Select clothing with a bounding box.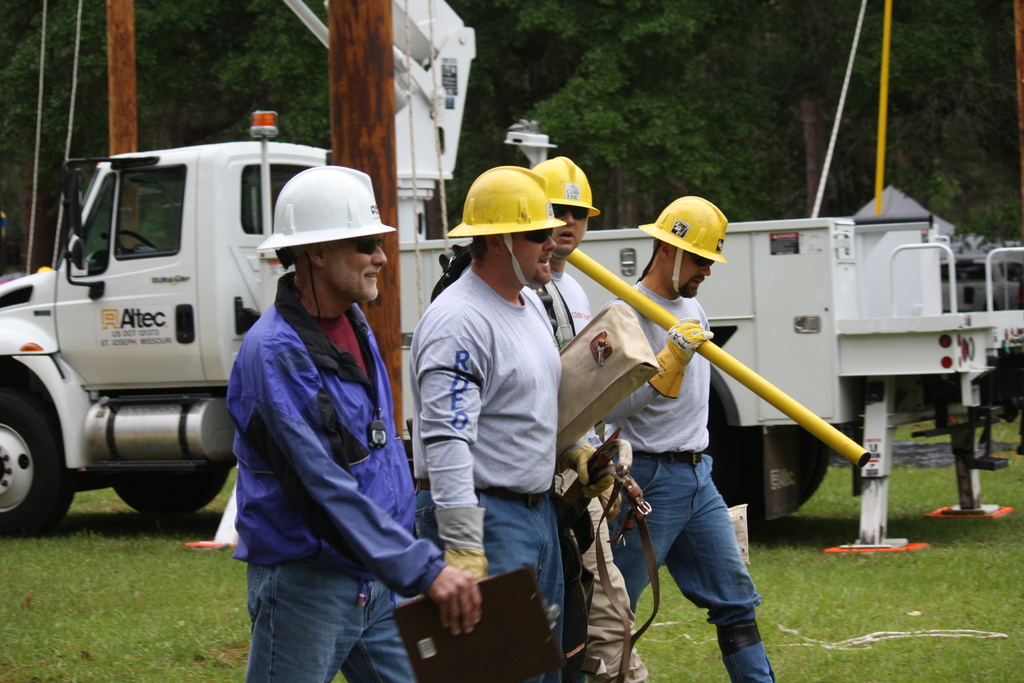
left=401, top=258, right=570, bottom=682.
